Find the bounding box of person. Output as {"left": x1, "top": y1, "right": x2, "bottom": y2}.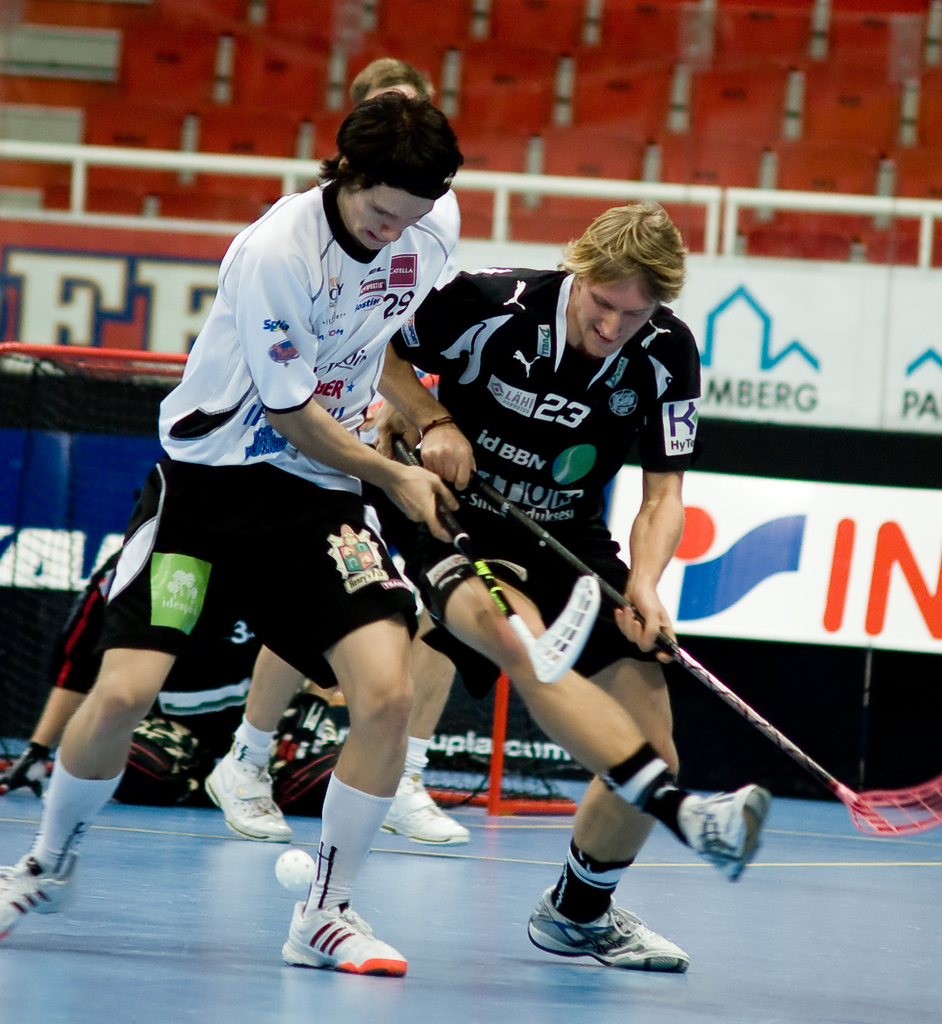
{"left": 0, "top": 554, "right": 348, "bottom": 817}.
